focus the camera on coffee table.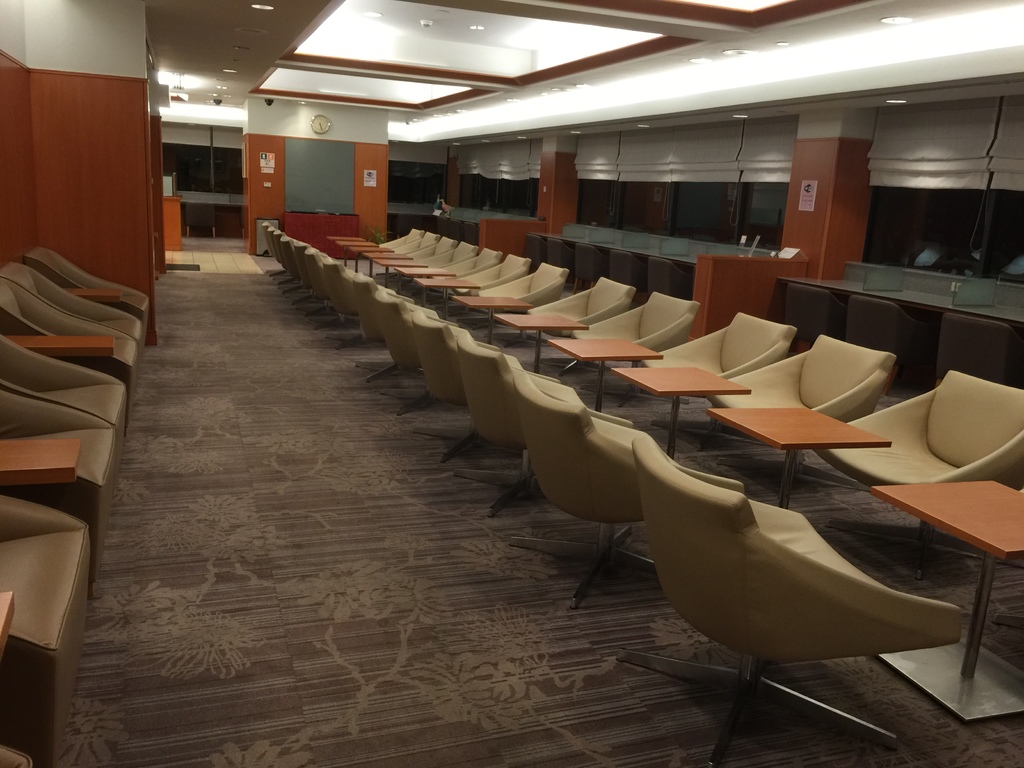
Focus region: box=[611, 365, 747, 467].
